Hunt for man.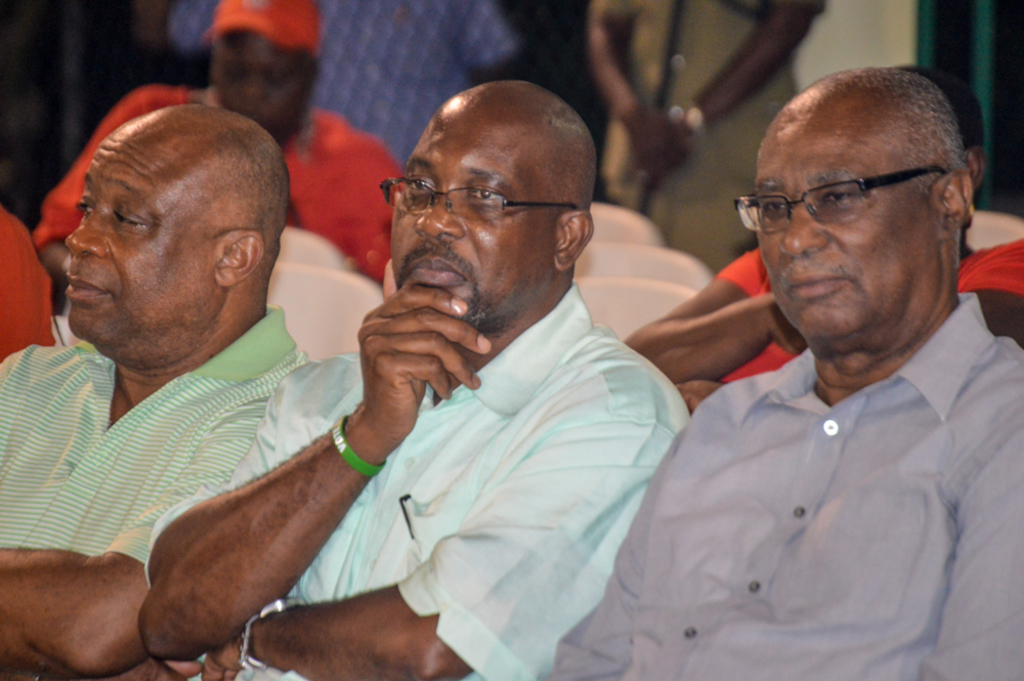
Hunted down at left=573, top=53, right=1016, bottom=669.
